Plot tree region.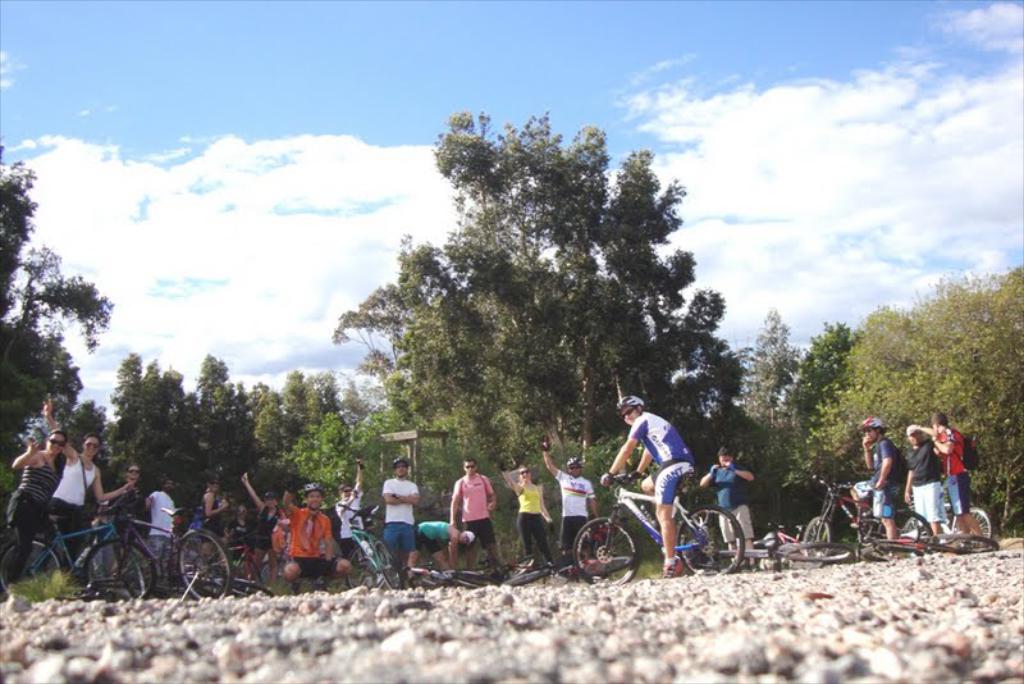
Plotted at bbox=[265, 356, 372, 546].
